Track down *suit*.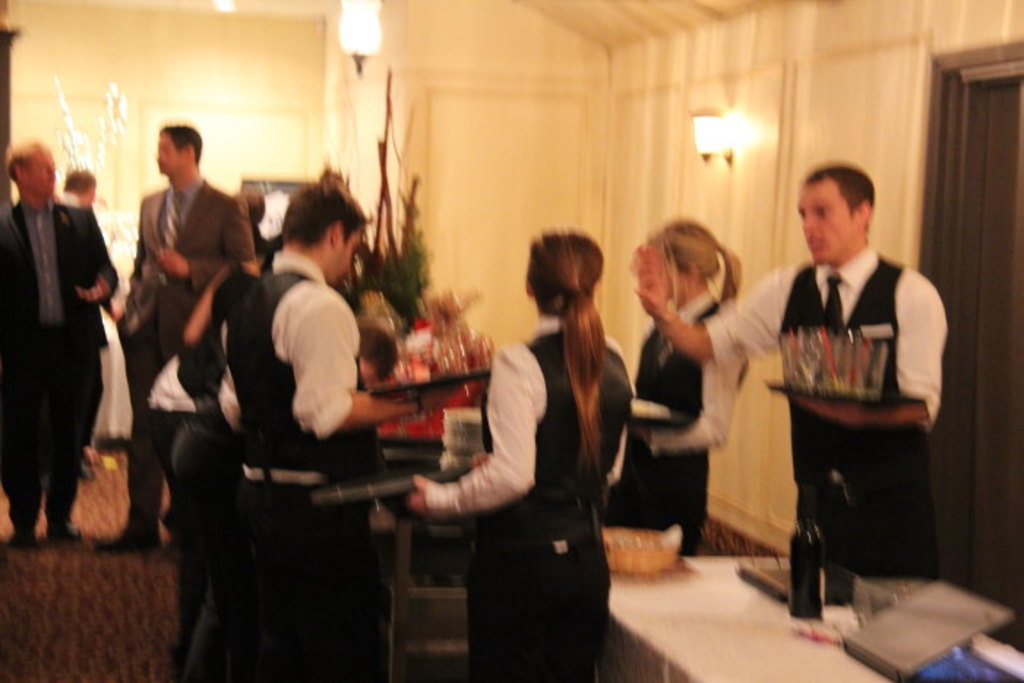
Tracked to 114/186/259/535.
